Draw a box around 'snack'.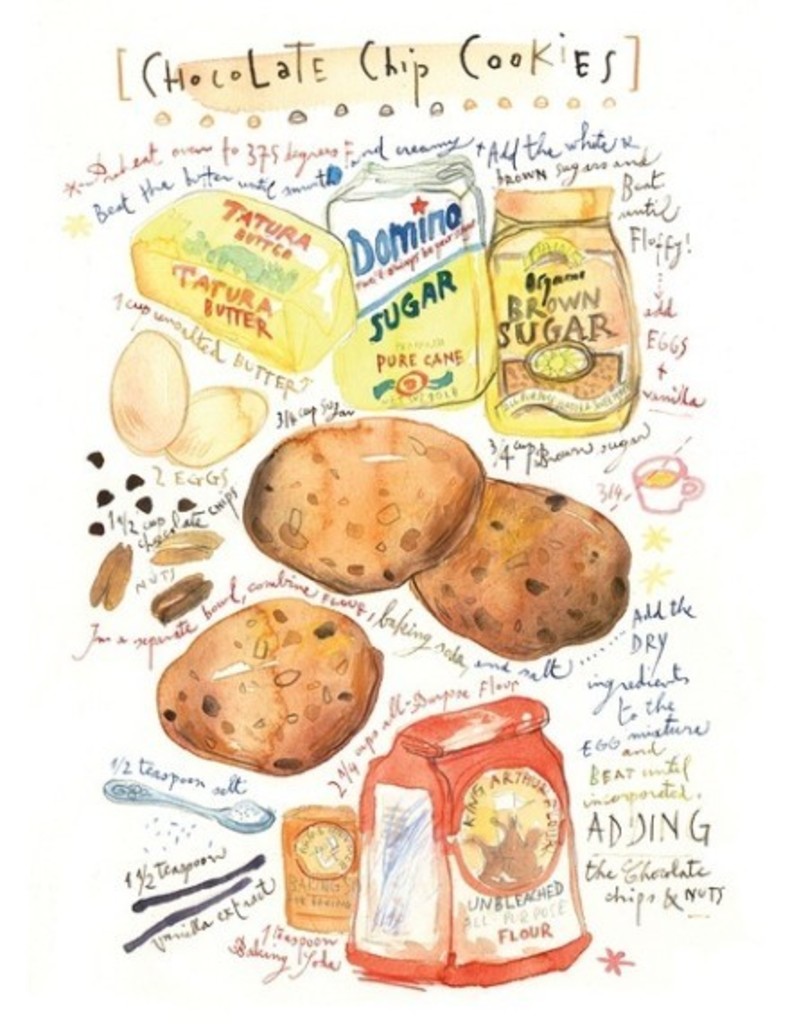
crop(171, 613, 386, 780).
